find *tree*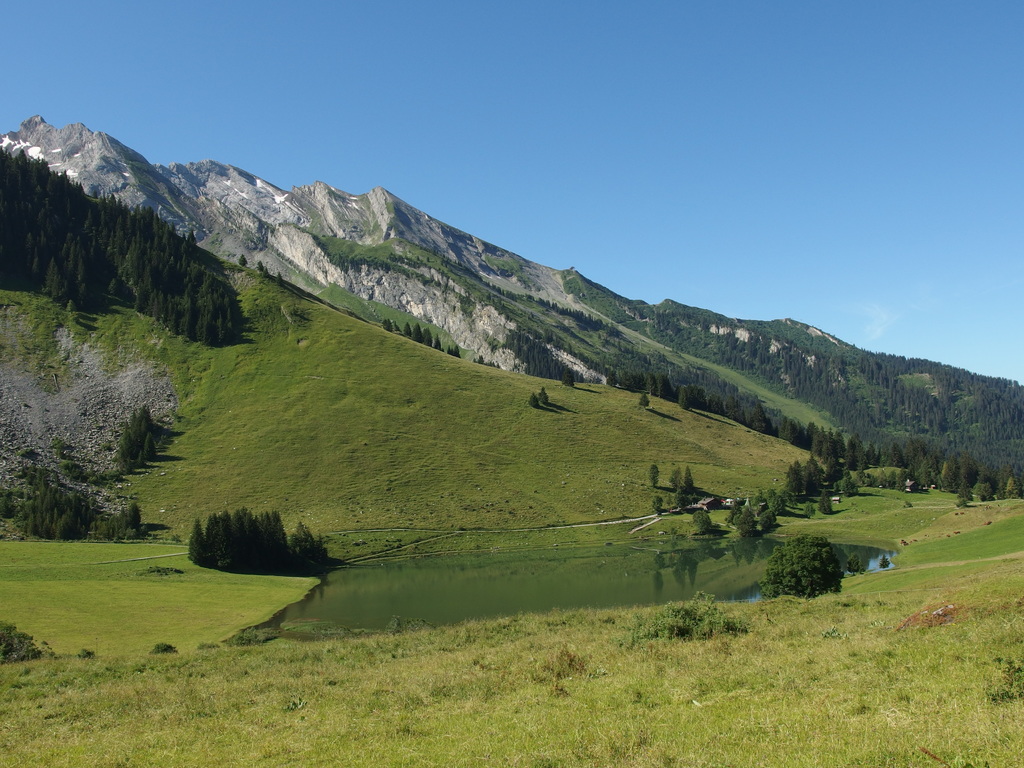
(left=755, top=533, right=843, bottom=600)
